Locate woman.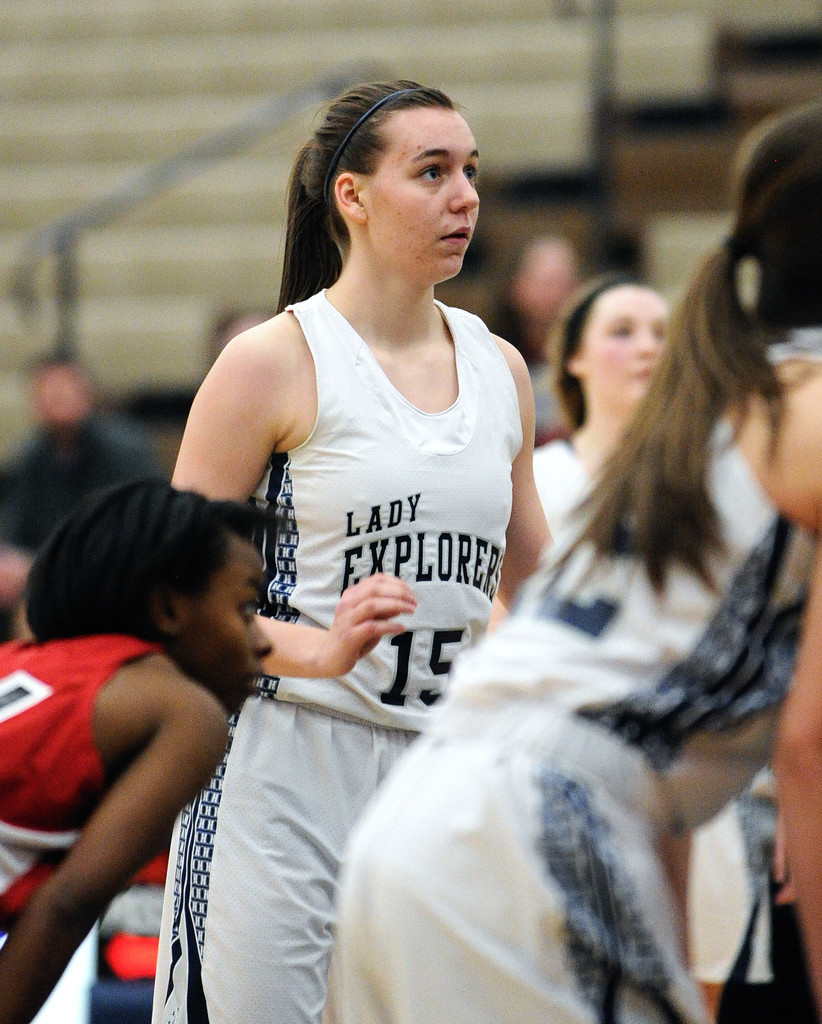
Bounding box: bbox=[0, 462, 295, 1023].
